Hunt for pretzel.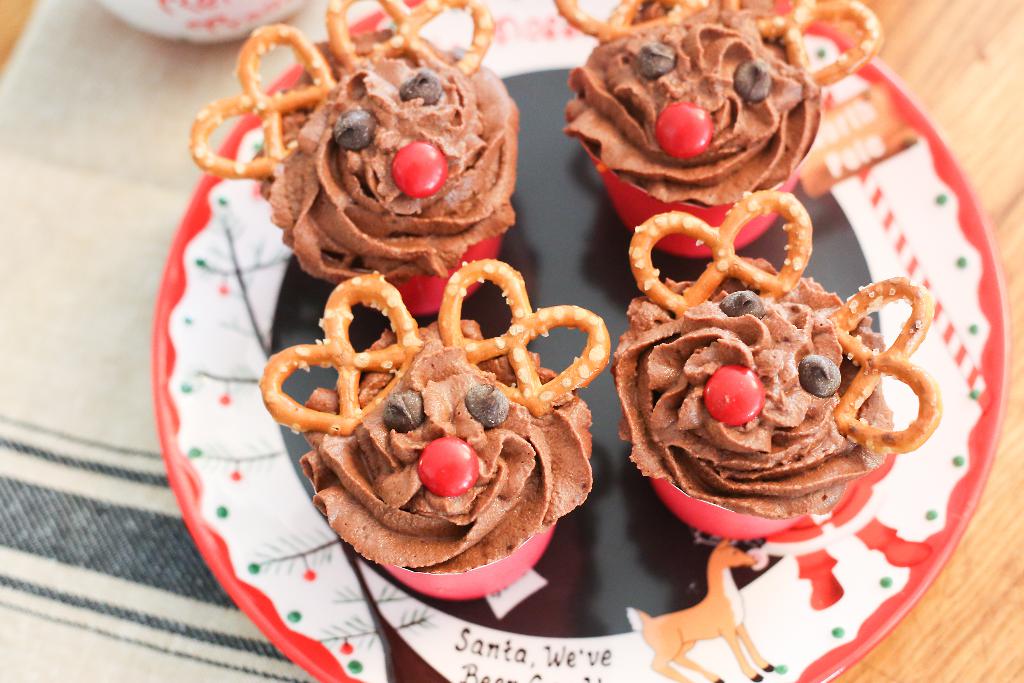
Hunted down at {"left": 326, "top": 0, "right": 498, "bottom": 77}.
